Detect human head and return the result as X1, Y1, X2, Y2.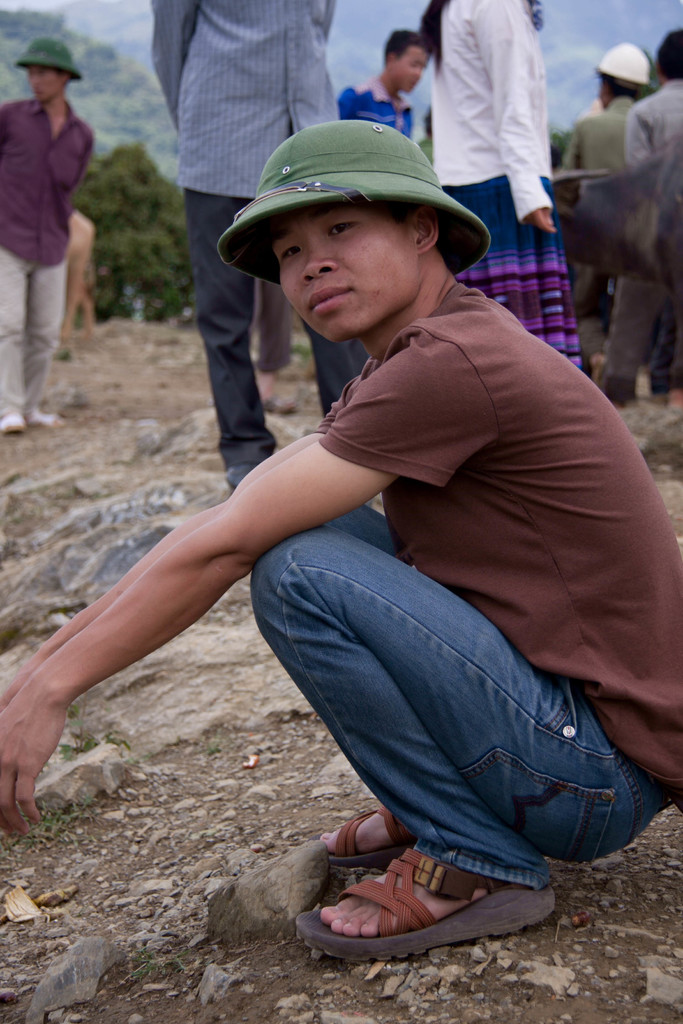
655, 28, 682, 87.
